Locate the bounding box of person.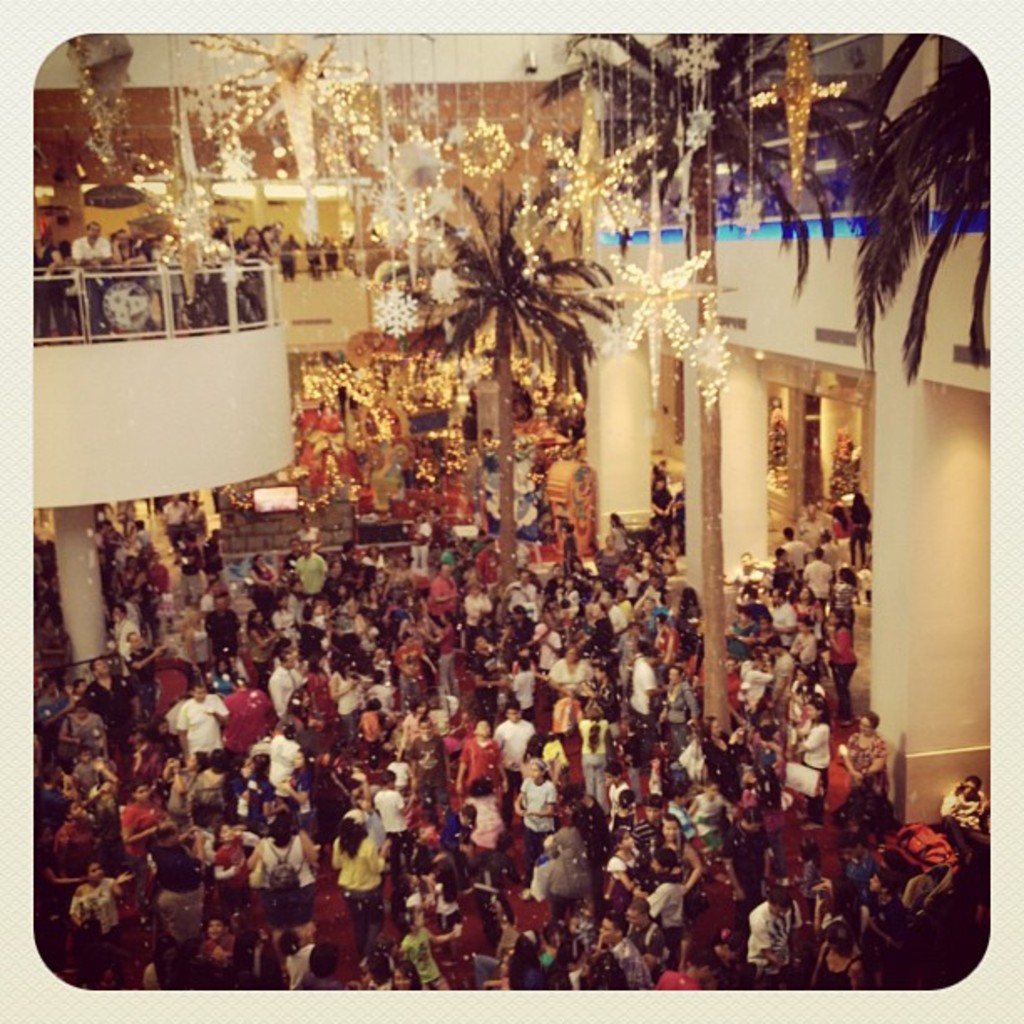
Bounding box: (373,763,415,840).
